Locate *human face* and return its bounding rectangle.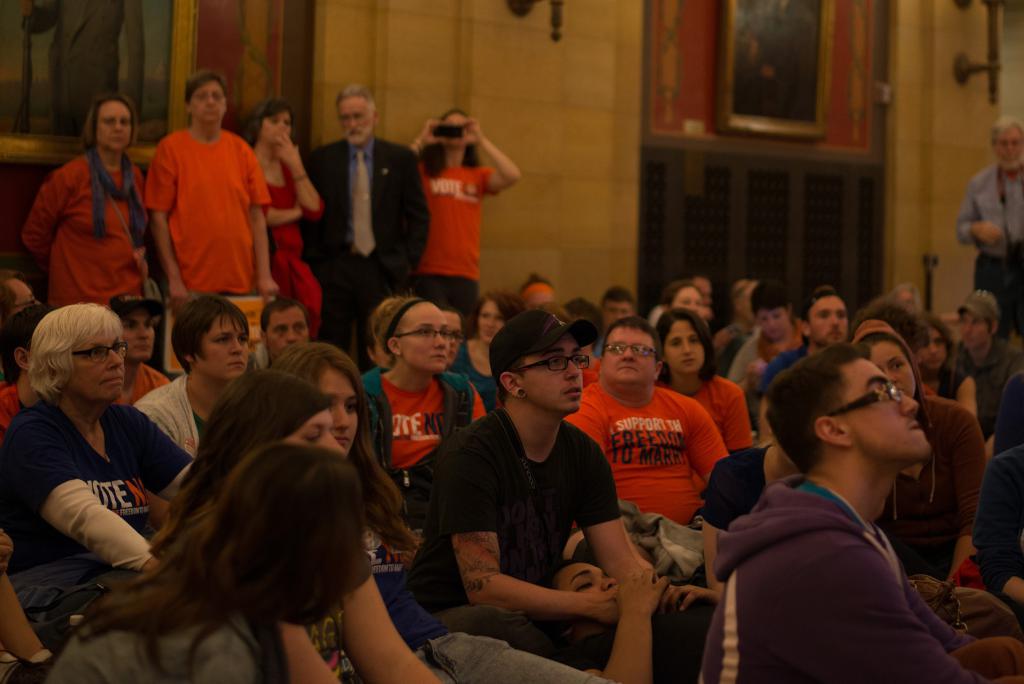
<box>287,403,346,454</box>.
